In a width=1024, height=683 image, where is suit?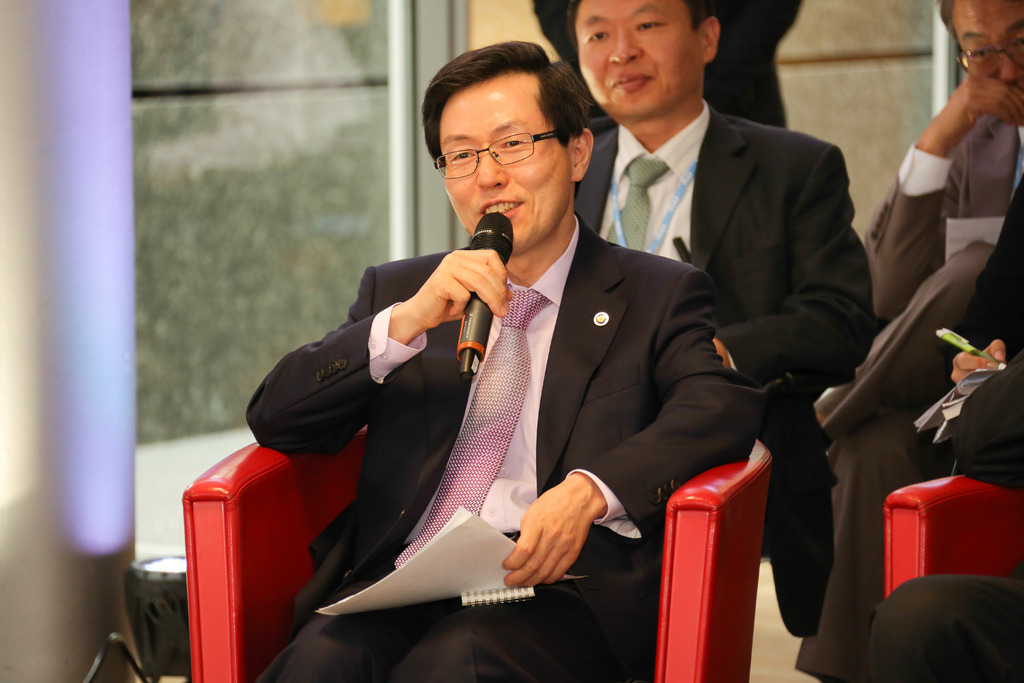
(left=532, top=0, right=801, bottom=131).
